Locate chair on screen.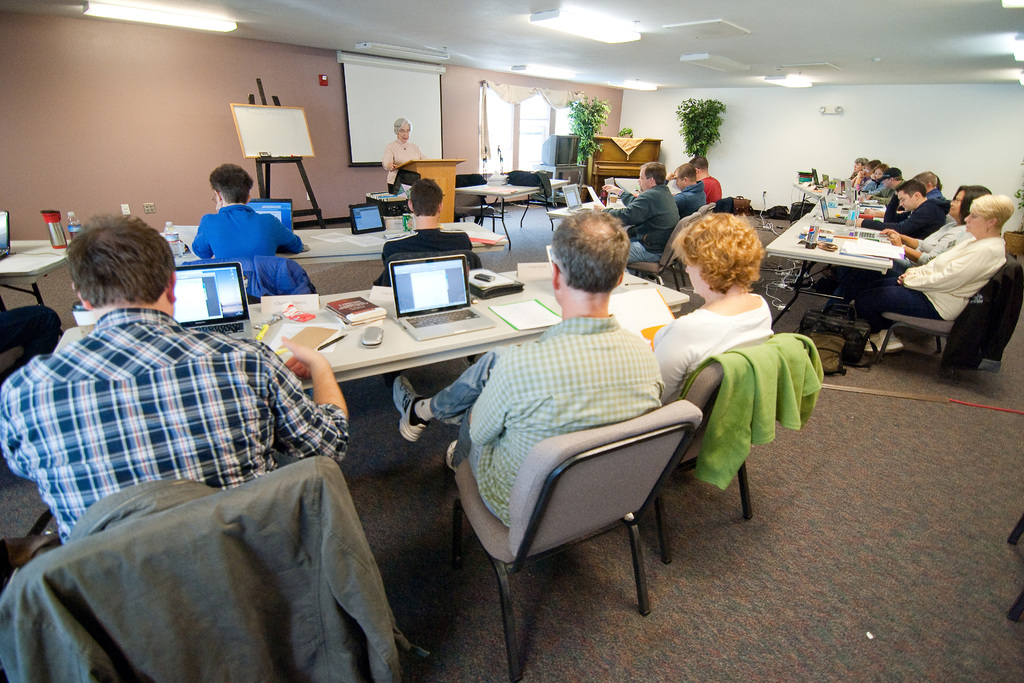
On screen at l=666, t=332, r=826, b=563.
